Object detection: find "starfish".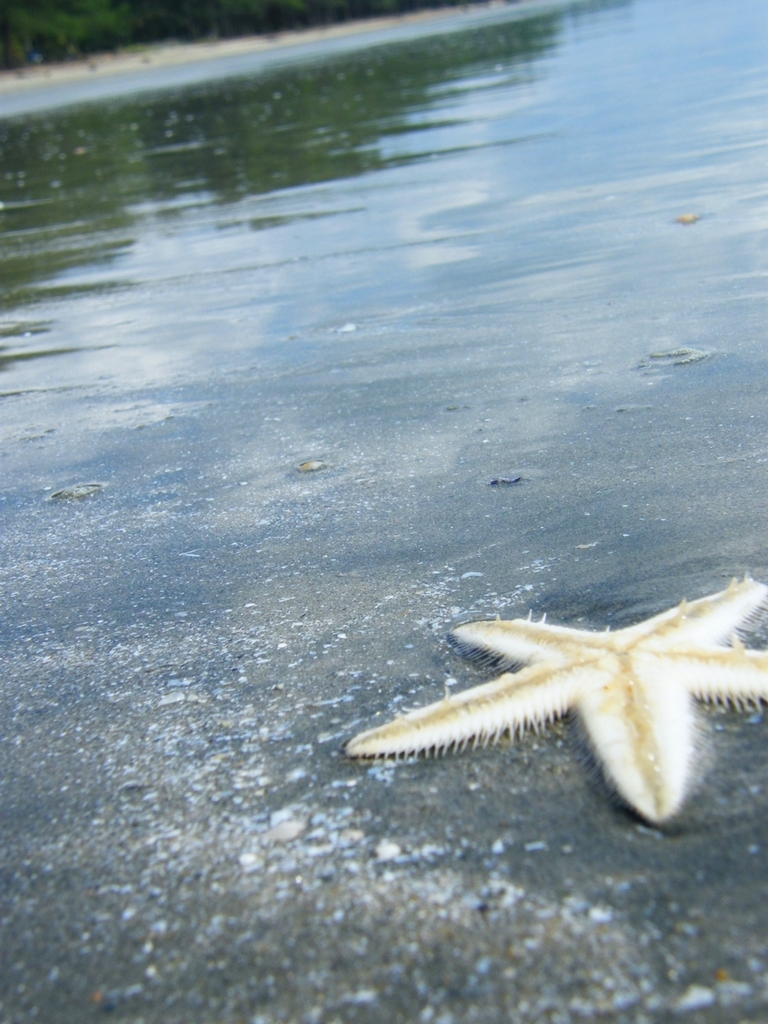
rect(346, 574, 767, 822).
